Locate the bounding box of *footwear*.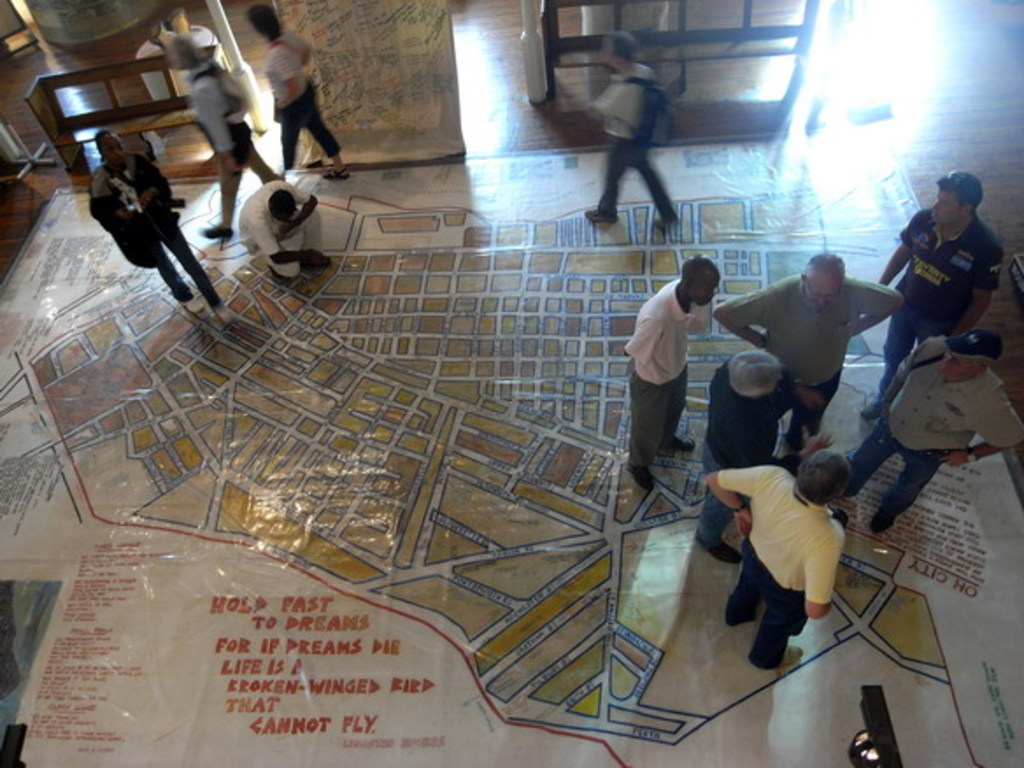
Bounding box: region(700, 537, 743, 563).
